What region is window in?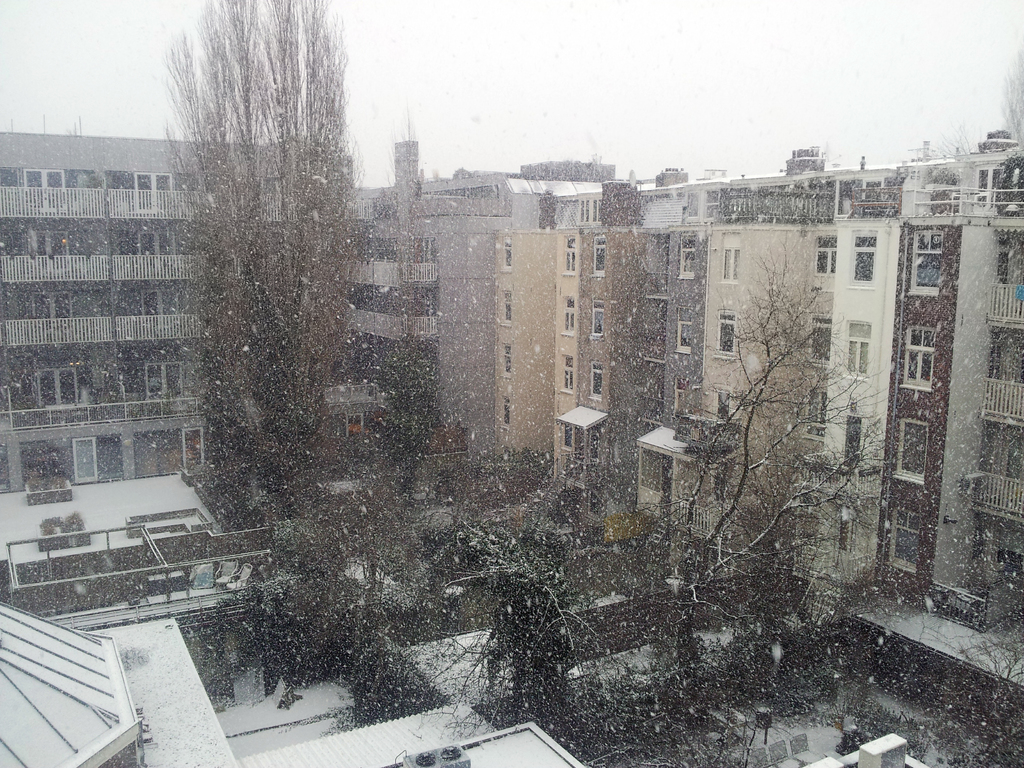
bbox=[134, 426, 209, 479].
